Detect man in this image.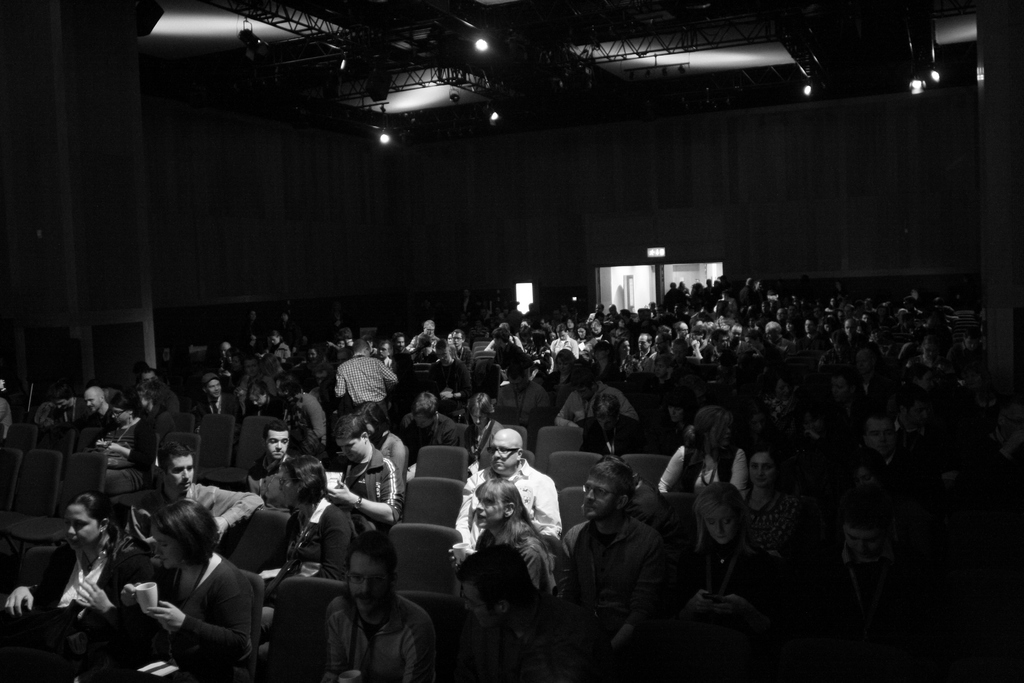
Detection: 0:377:10:457.
